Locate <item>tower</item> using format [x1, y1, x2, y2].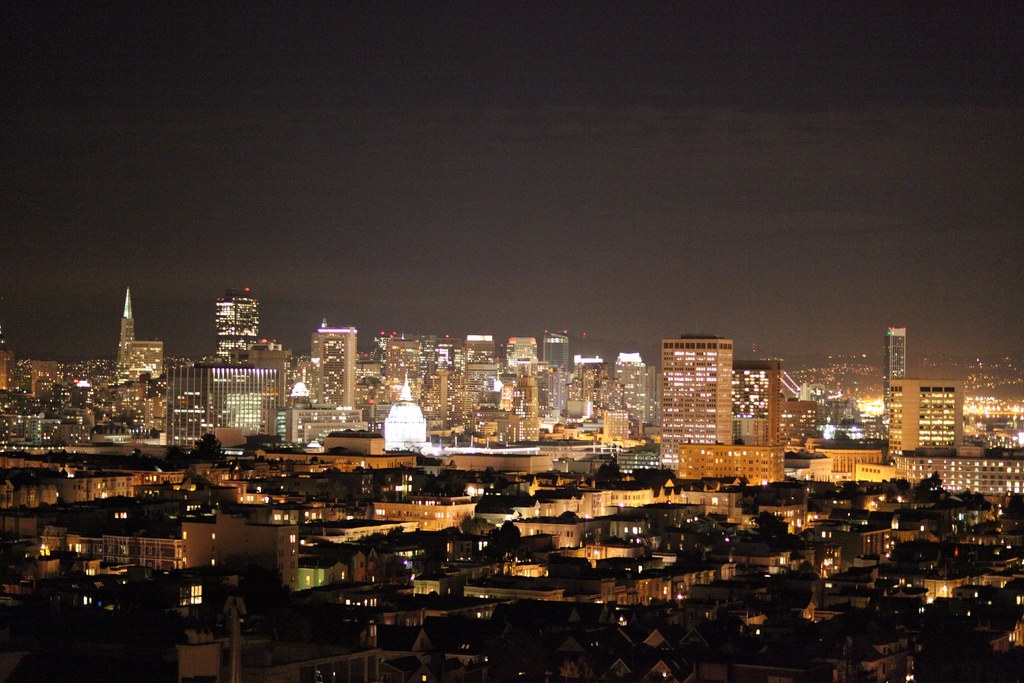
[658, 336, 735, 466].
